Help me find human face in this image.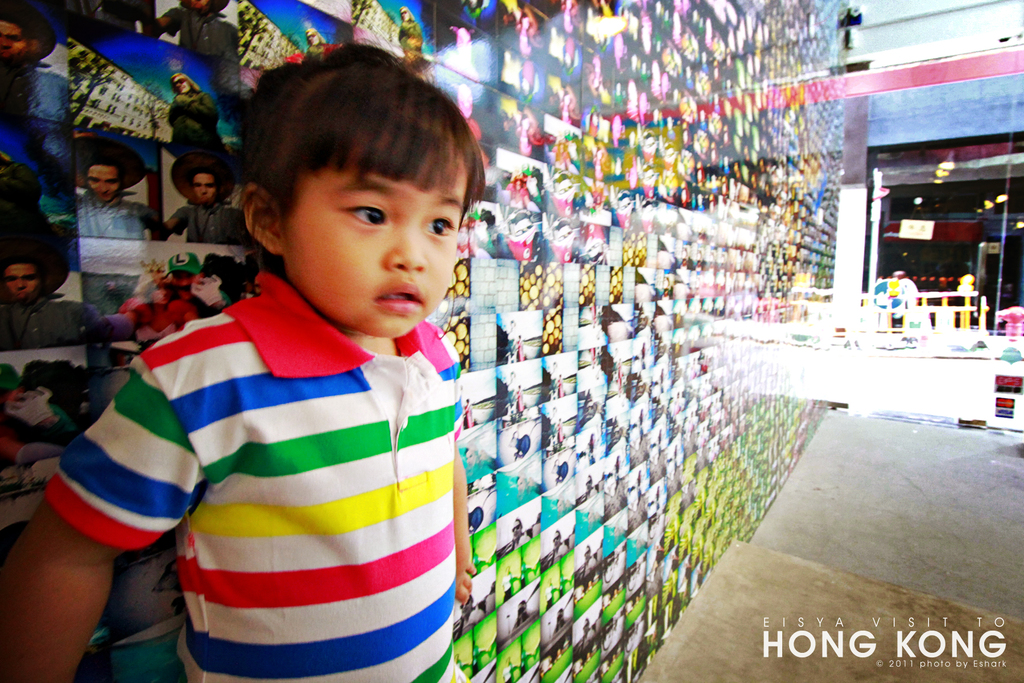
Found it: x1=3 y1=22 x2=33 y2=81.
